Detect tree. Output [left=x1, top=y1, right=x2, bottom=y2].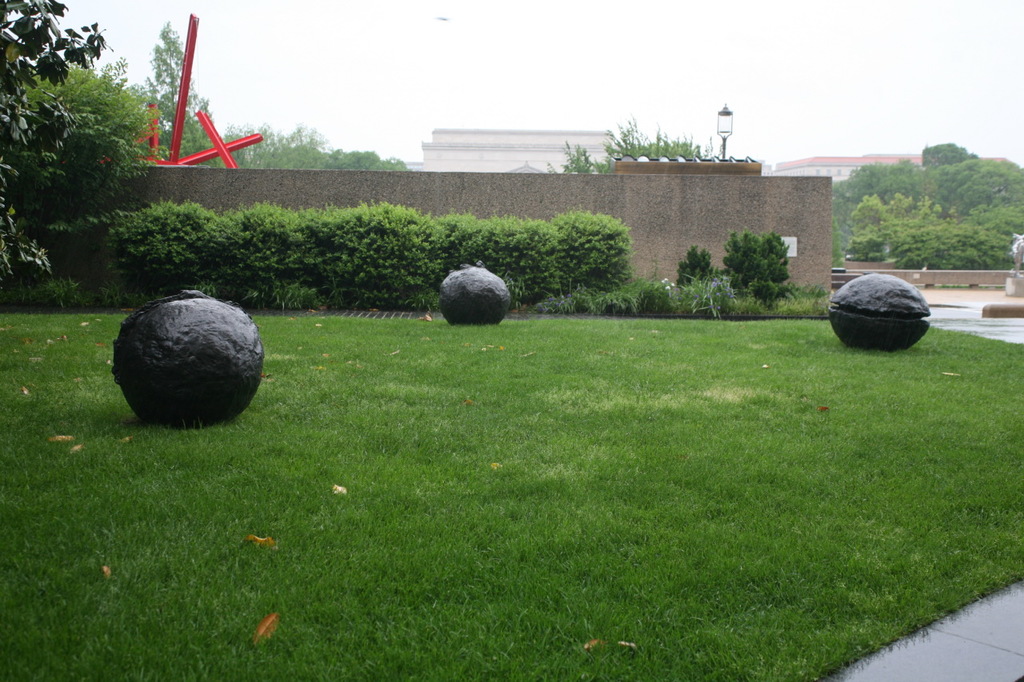
[left=22, top=62, right=147, bottom=185].
